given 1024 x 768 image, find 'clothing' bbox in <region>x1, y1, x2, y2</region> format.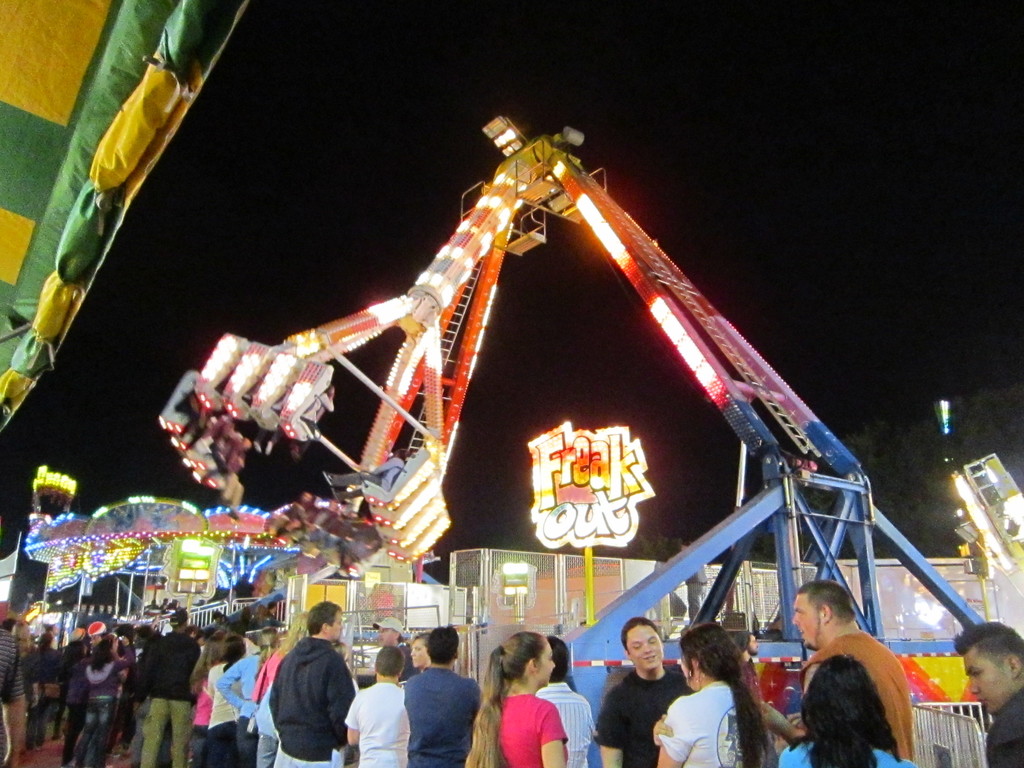
<region>986, 684, 1023, 767</region>.
